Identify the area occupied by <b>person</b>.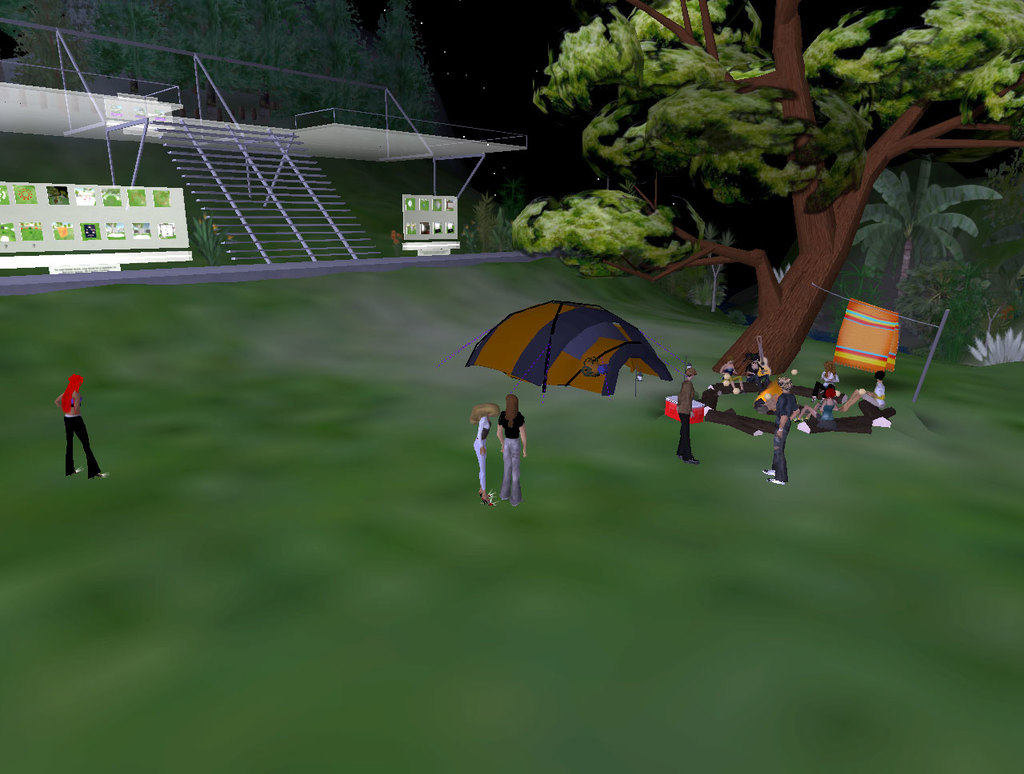
Area: 53/375/112/477.
